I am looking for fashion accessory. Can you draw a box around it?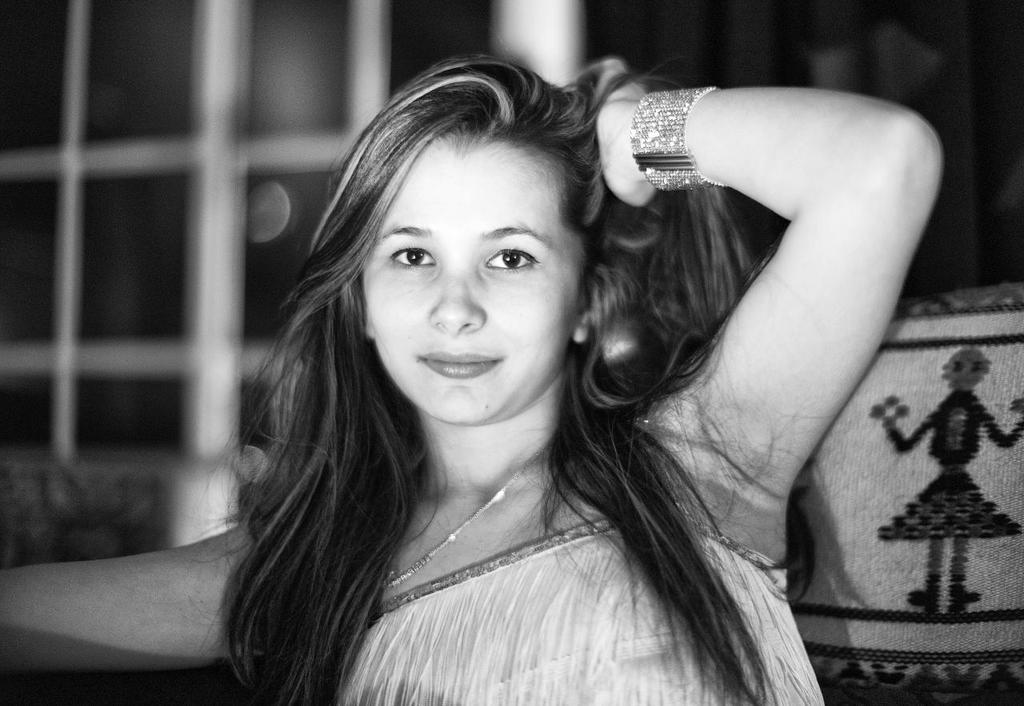
Sure, the bounding box is [629,86,724,193].
